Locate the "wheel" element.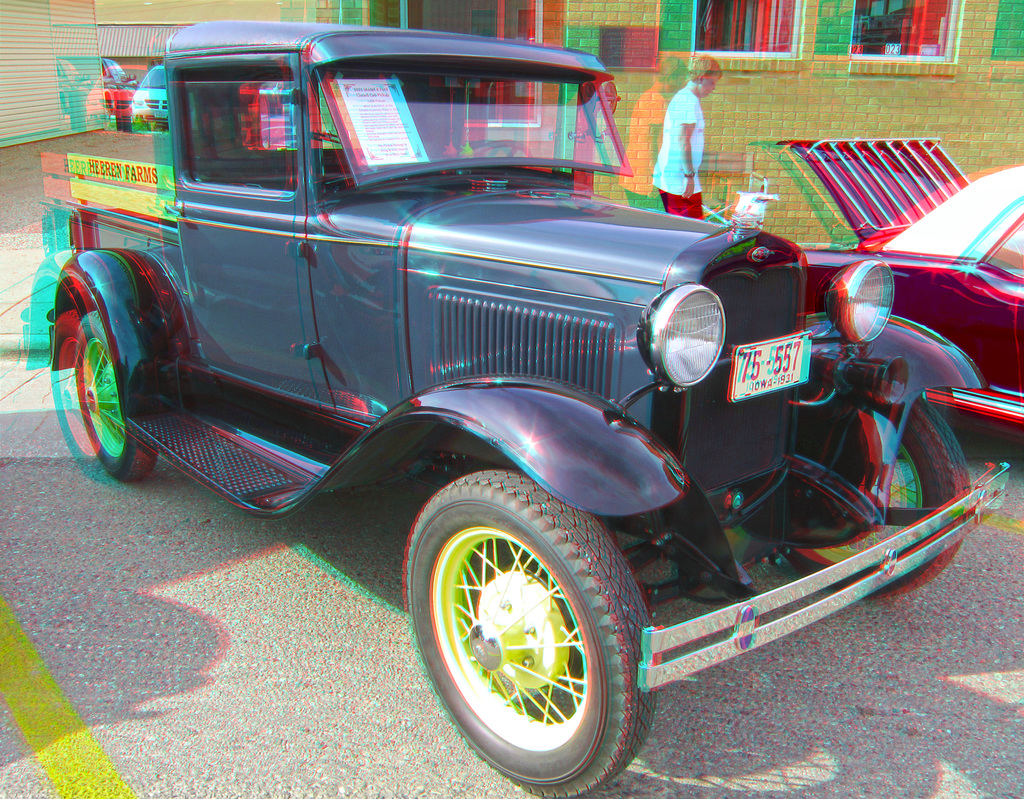
Element bbox: <region>66, 309, 156, 485</region>.
